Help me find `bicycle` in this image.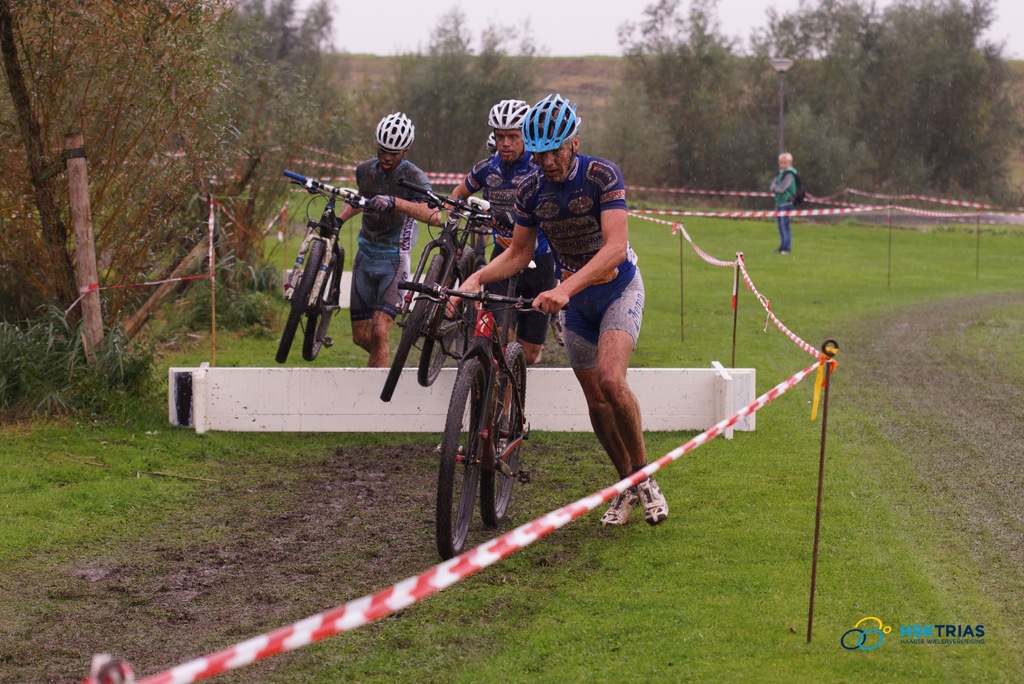
Found it: crop(278, 168, 387, 364).
